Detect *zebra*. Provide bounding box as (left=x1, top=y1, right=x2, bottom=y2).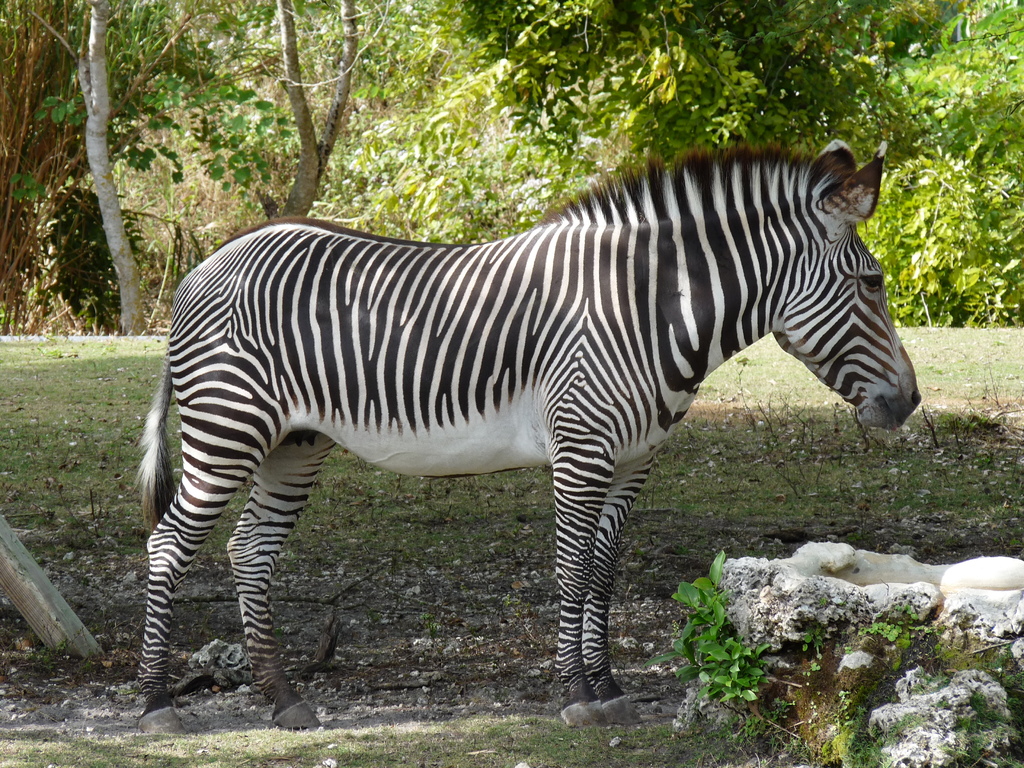
(left=131, top=135, right=924, bottom=734).
